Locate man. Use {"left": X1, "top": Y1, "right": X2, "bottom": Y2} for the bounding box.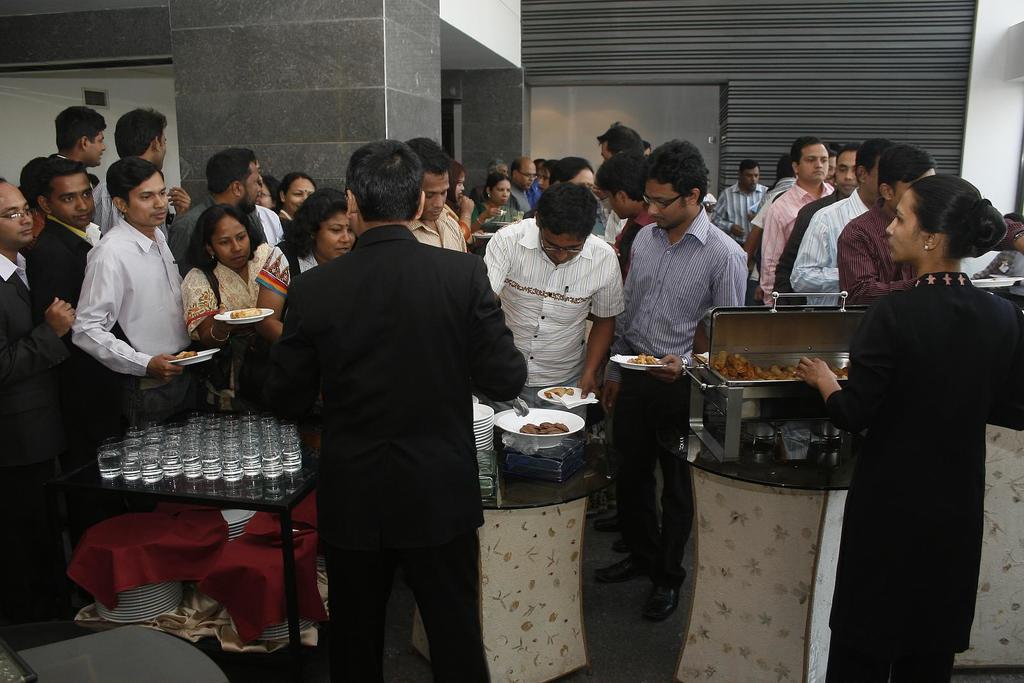
{"left": 780, "top": 142, "right": 856, "bottom": 294}.
